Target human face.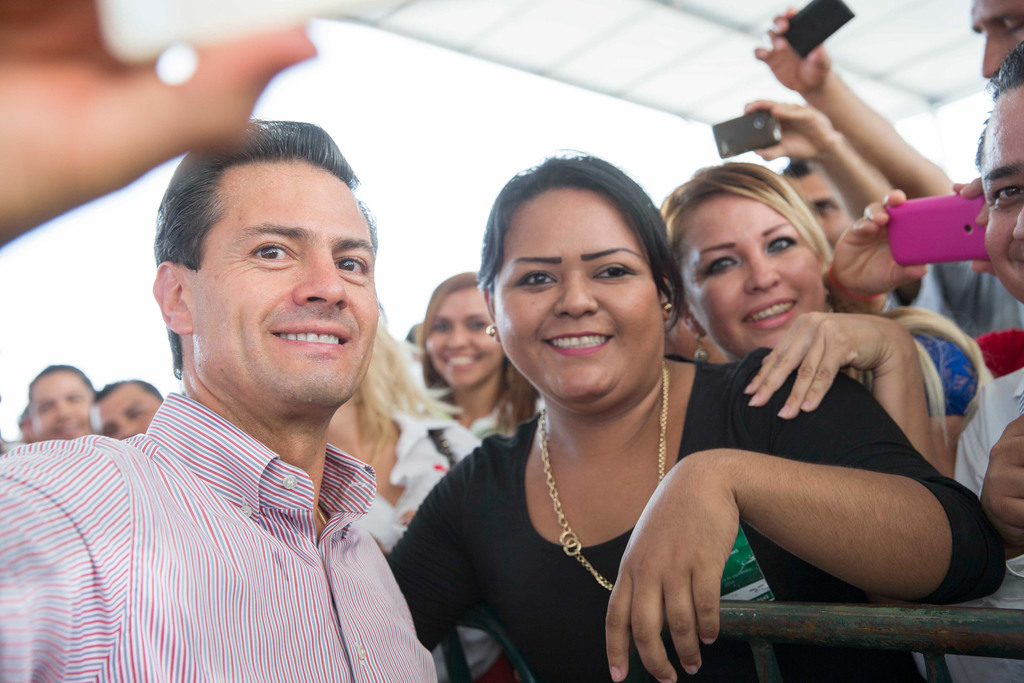
Target region: bbox=(965, 0, 1022, 81).
